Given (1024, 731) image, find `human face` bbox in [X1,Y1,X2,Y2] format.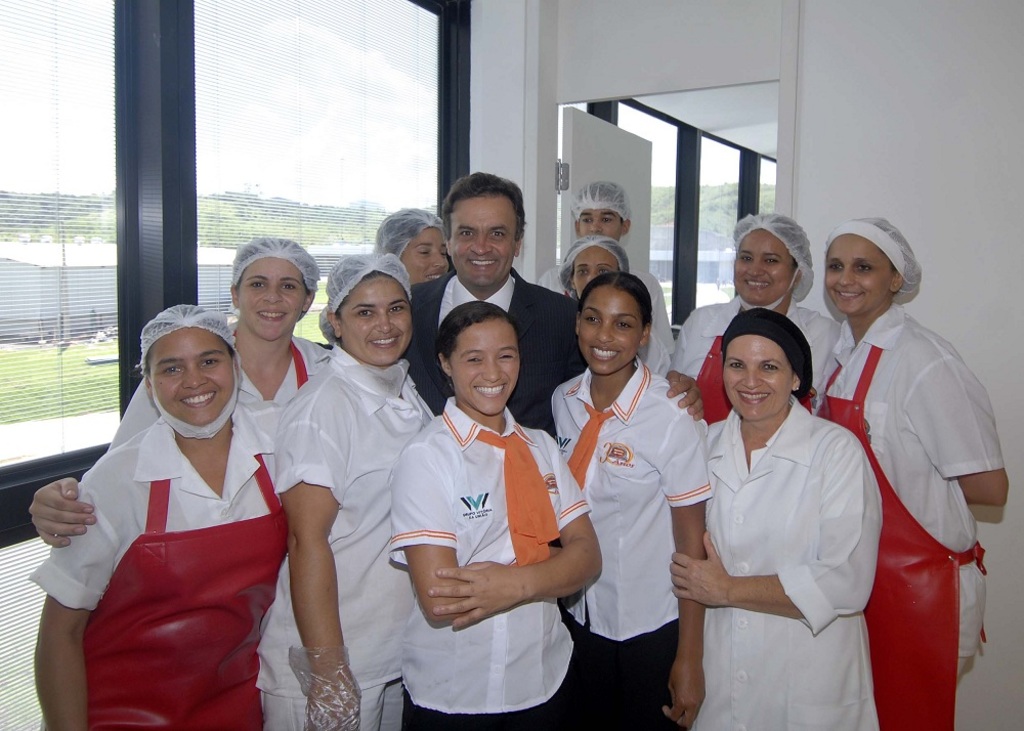
[240,254,308,340].
